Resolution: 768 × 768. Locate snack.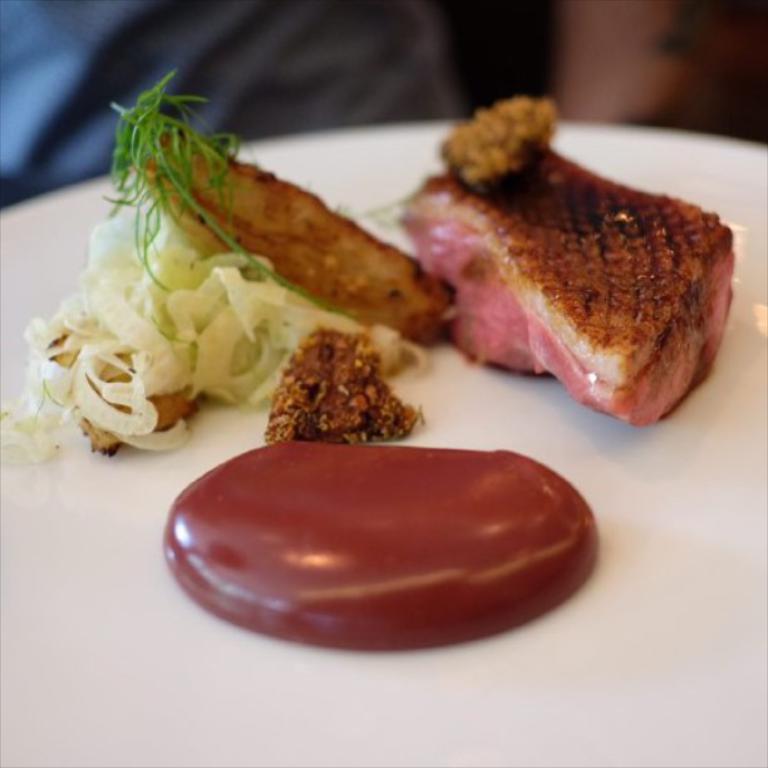
(x1=0, y1=102, x2=457, y2=481).
